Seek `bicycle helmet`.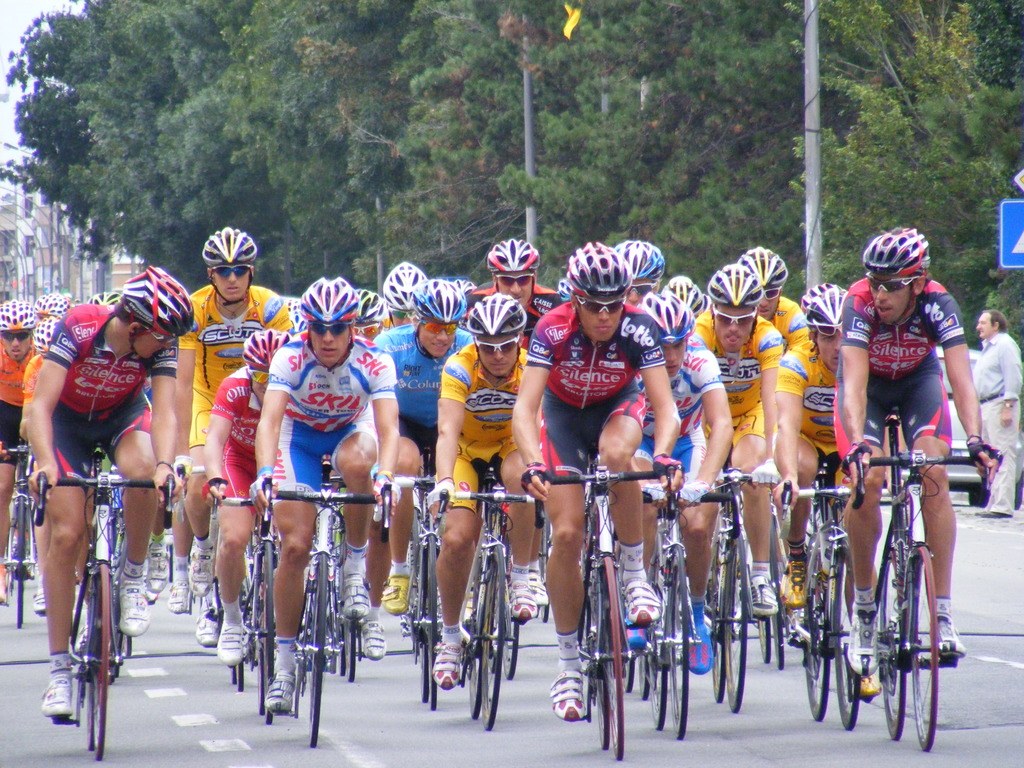
(x1=380, y1=261, x2=426, y2=316).
